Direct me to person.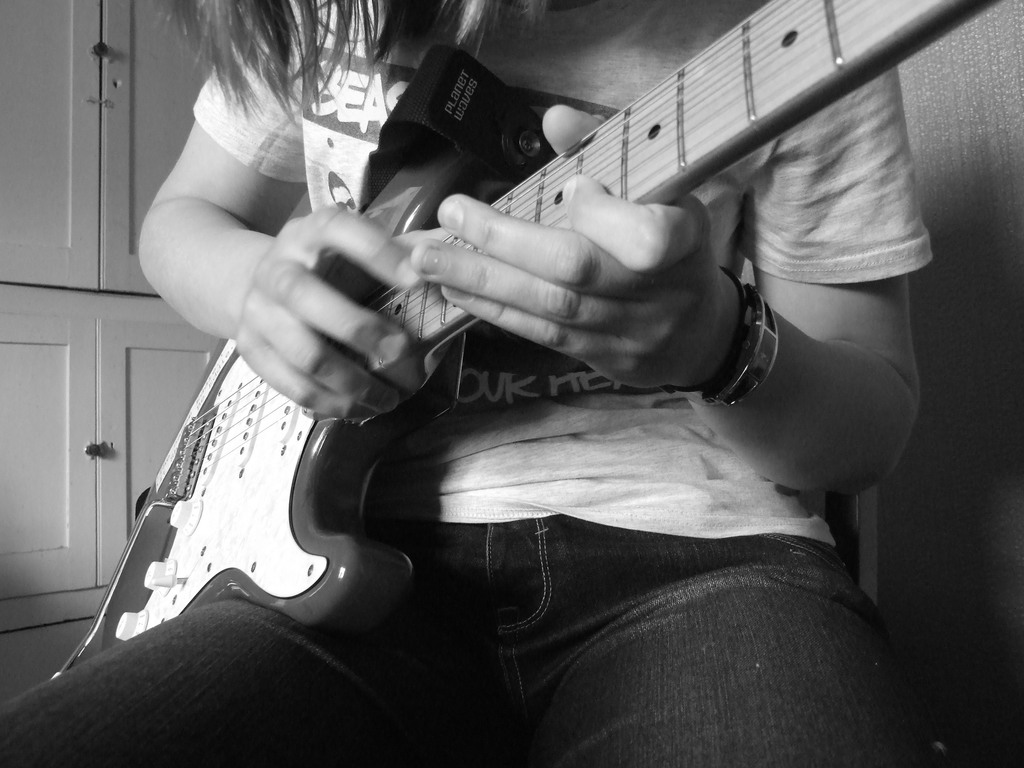
Direction: bbox(0, 0, 936, 767).
